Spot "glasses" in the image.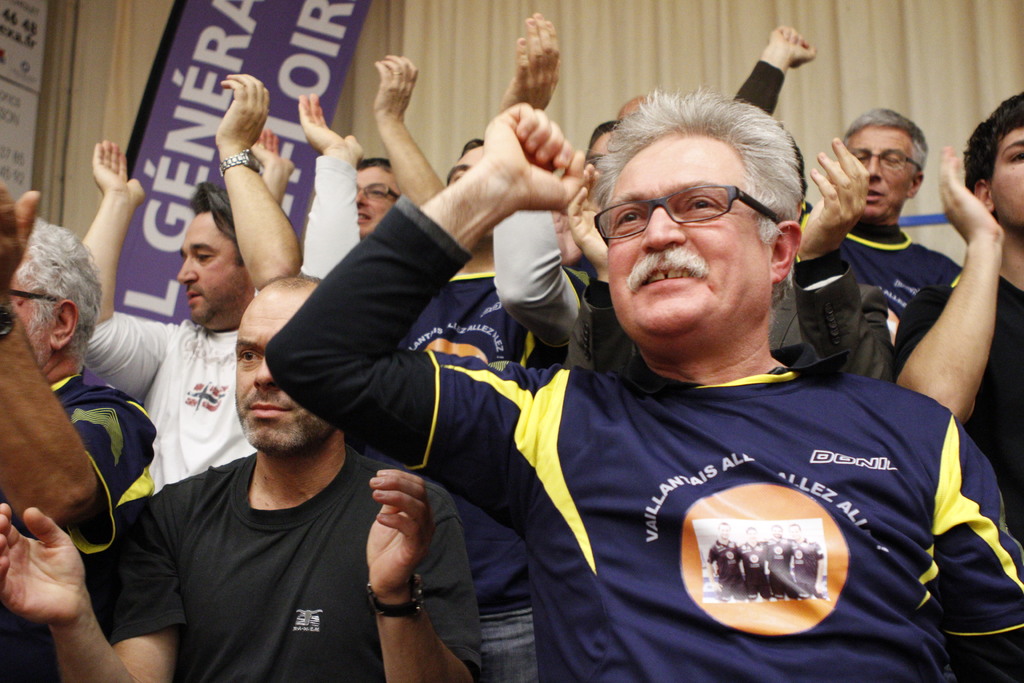
"glasses" found at <region>586, 184, 794, 247</region>.
